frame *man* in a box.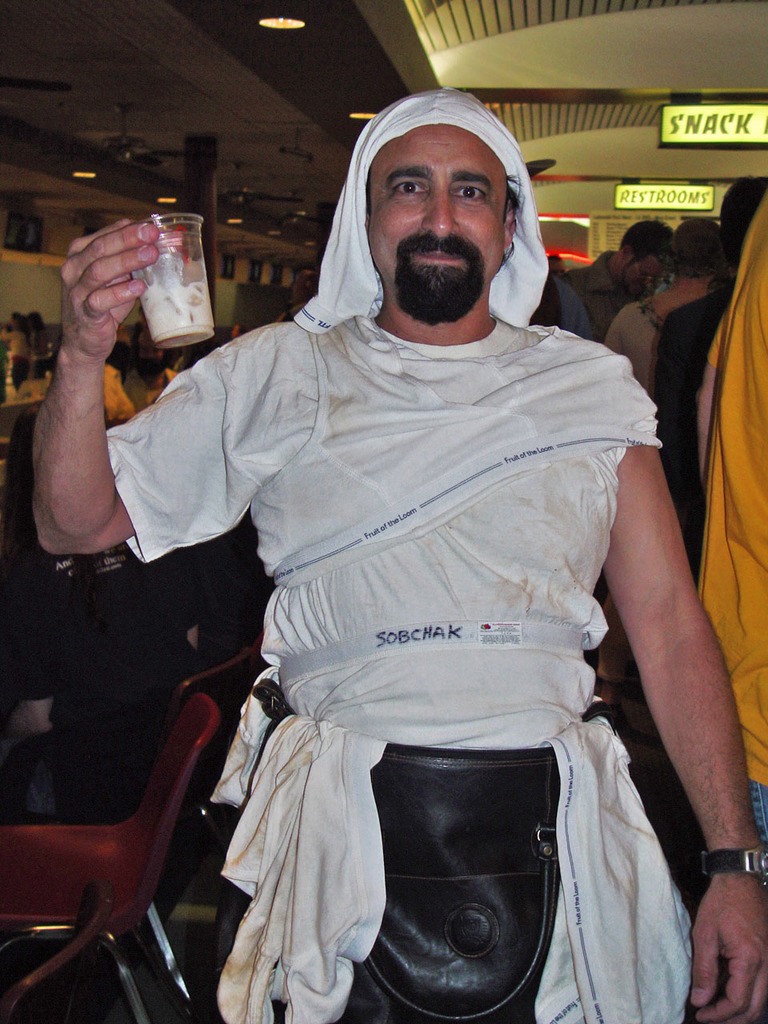
rect(562, 216, 675, 339).
